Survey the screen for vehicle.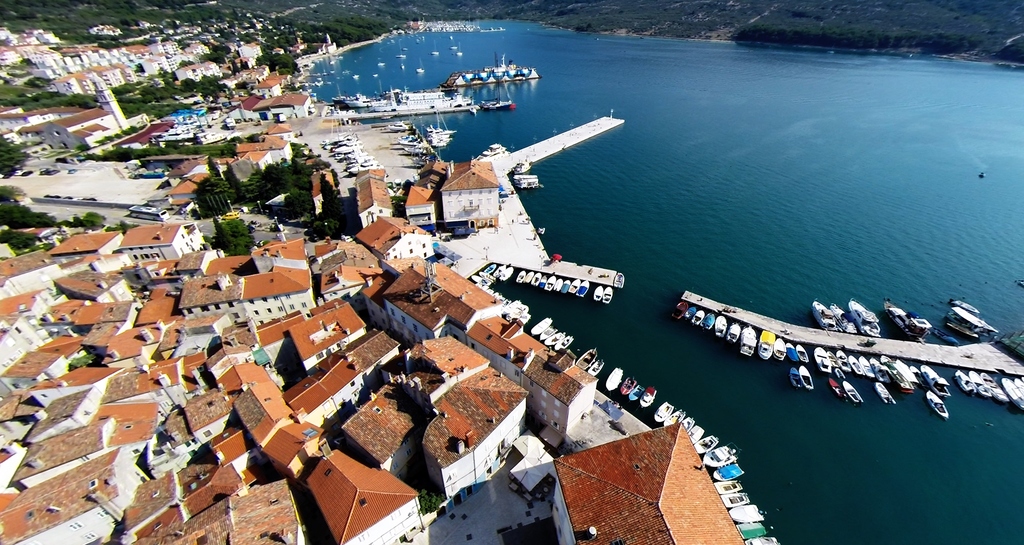
Survey found: [left=512, top=171, right=541, bottom=190].
